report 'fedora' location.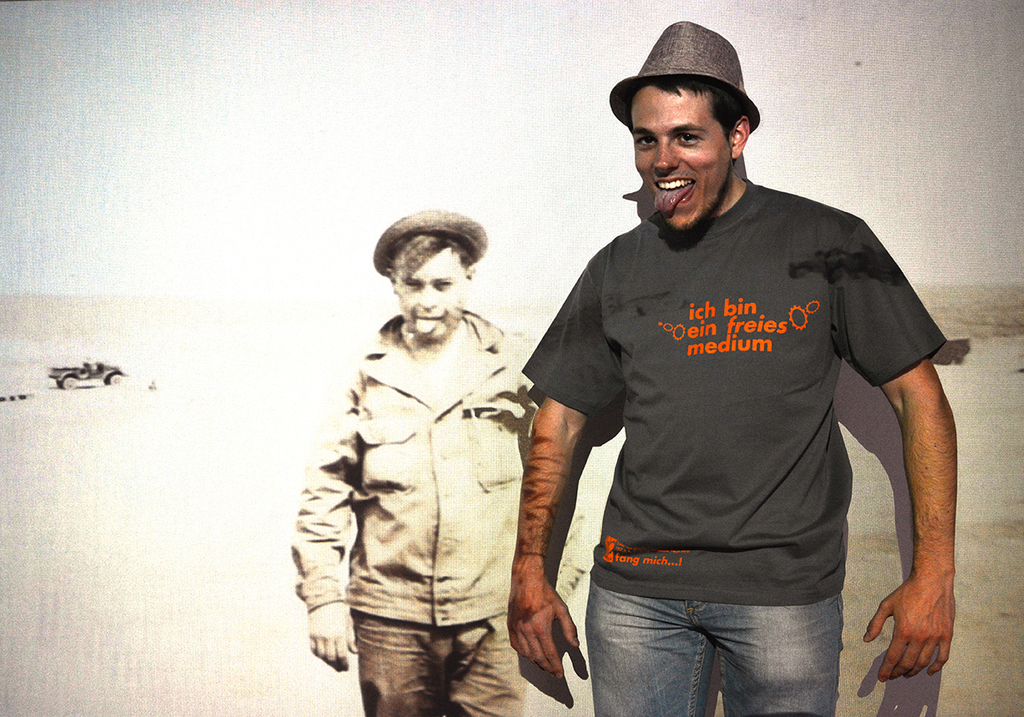
Report: {"x1": 609, "y1": 20, "x2": 763, "y2": 136}.
